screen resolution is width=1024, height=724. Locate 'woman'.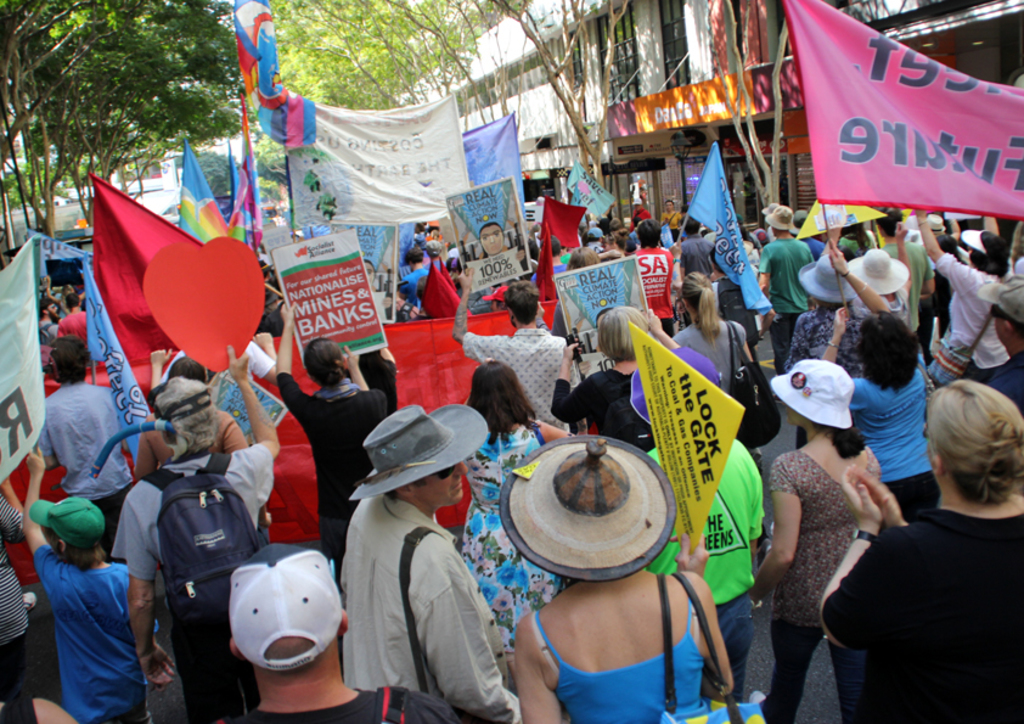
Rect(278, 297, 382, 583).
